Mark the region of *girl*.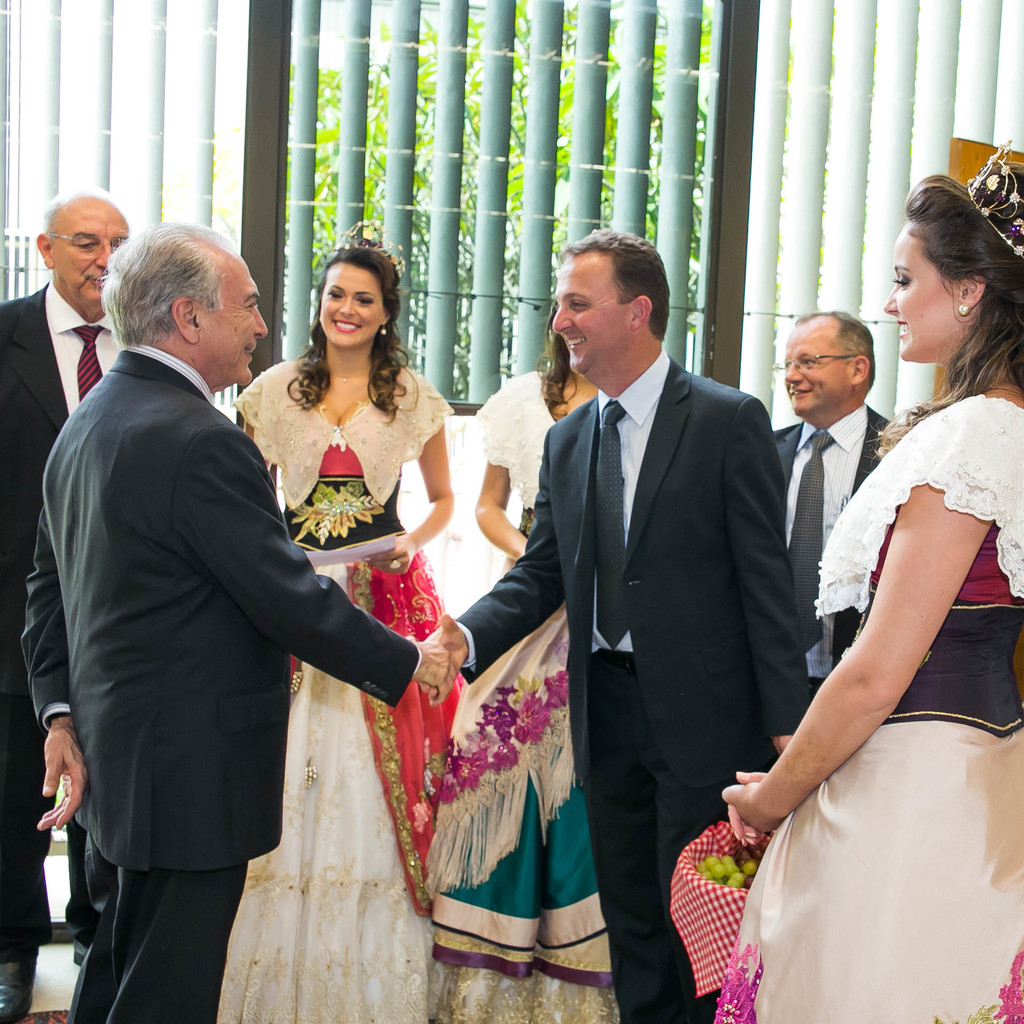
Region: Rect(721, 143, 1023, 1023).
